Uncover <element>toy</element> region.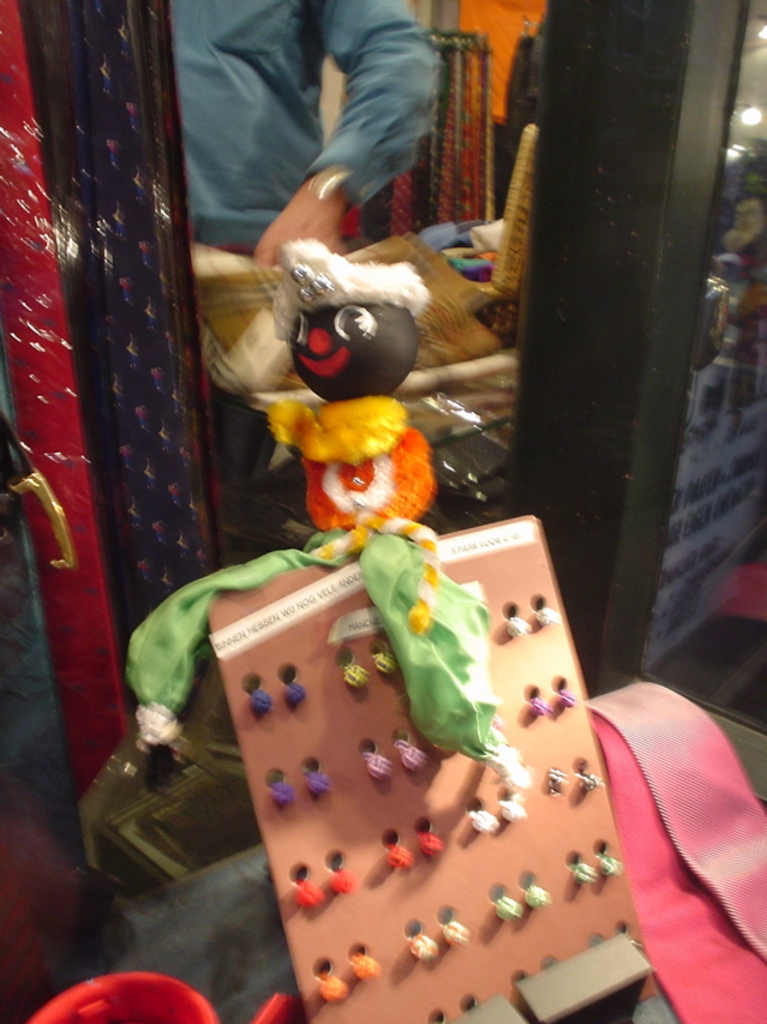
Uncovered: 283/683/310/711.
